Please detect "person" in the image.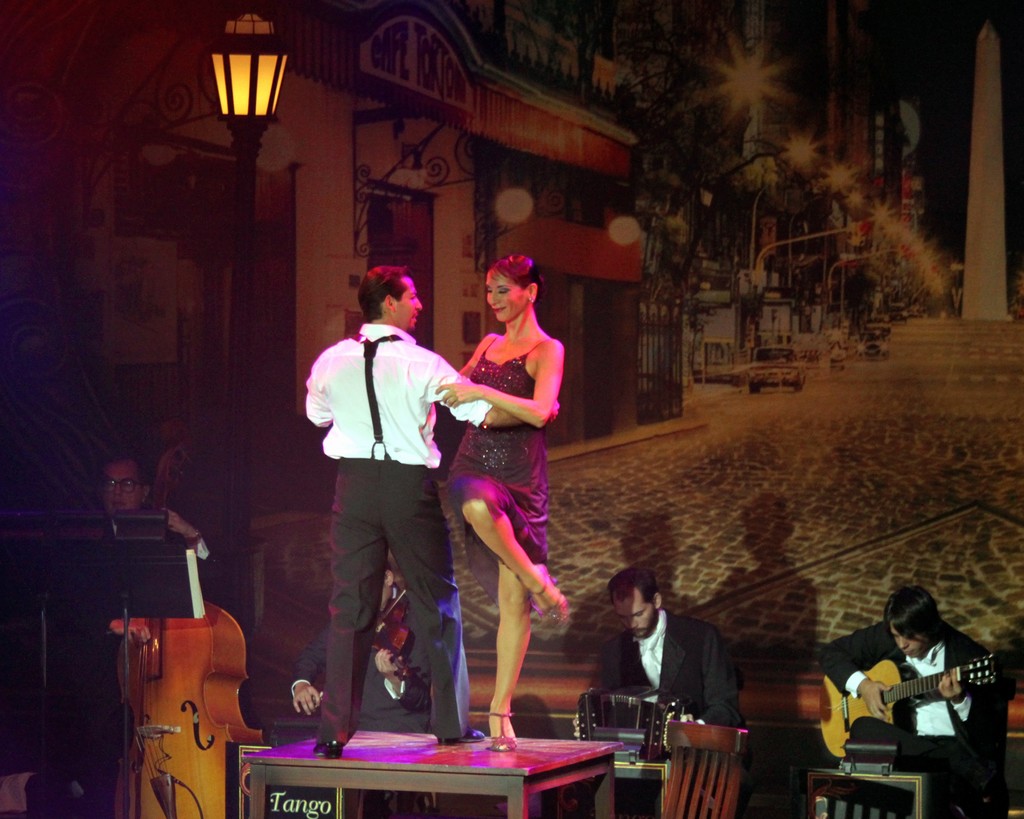
593/570/735/719.
